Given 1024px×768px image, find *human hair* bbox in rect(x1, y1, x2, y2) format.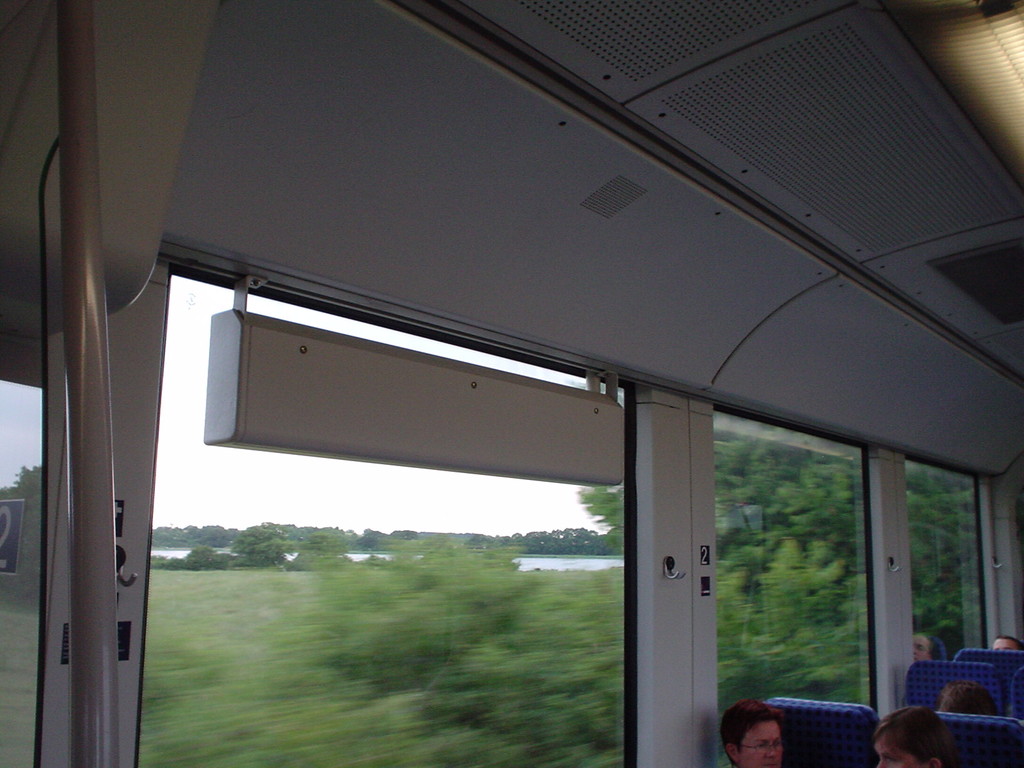
rect(938, 680, 998, 719).
